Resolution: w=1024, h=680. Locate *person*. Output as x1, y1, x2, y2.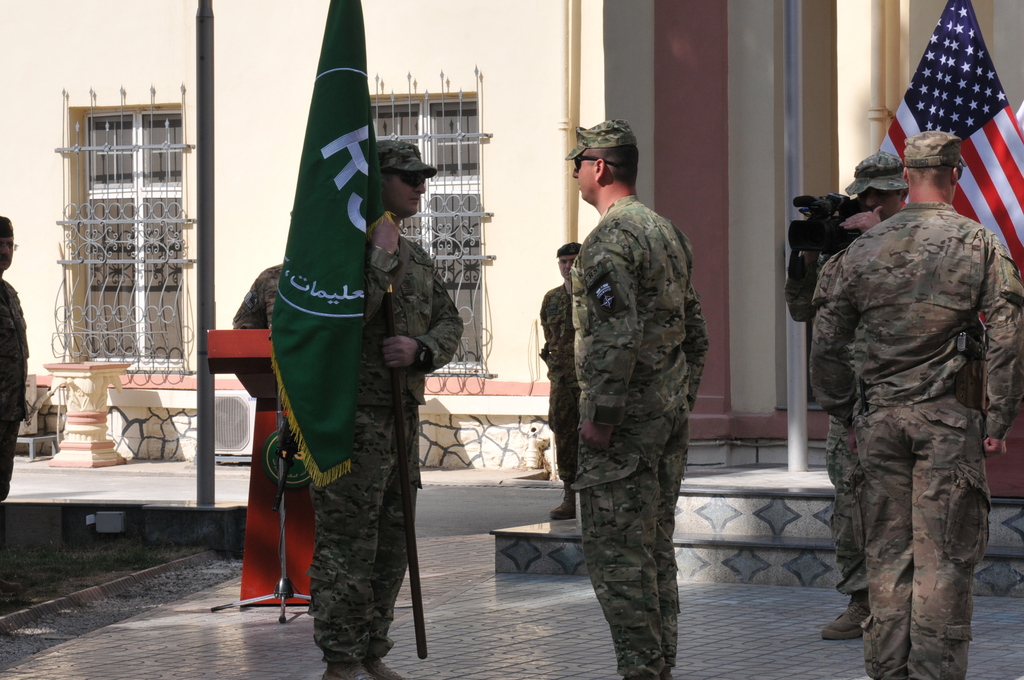
810, 122, 1023, 679.
